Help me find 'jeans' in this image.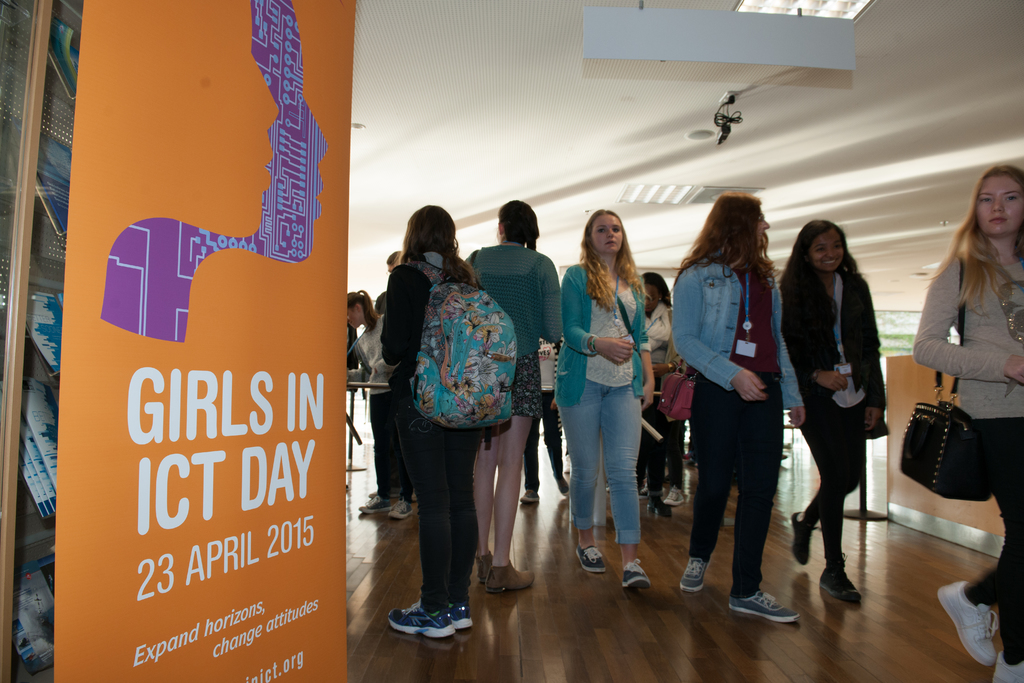
Found it: pyautogui.locateOnScreen(370, 399, 404, 494).
